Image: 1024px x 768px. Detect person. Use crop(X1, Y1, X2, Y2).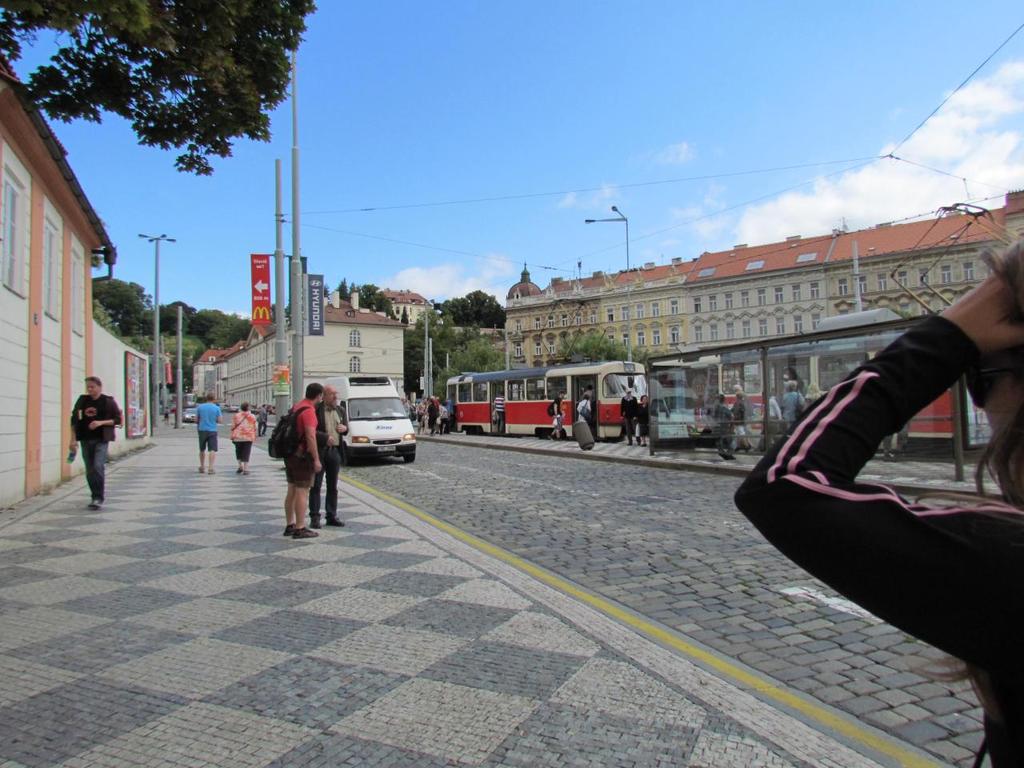
crop(197, 394, 225, 472).
